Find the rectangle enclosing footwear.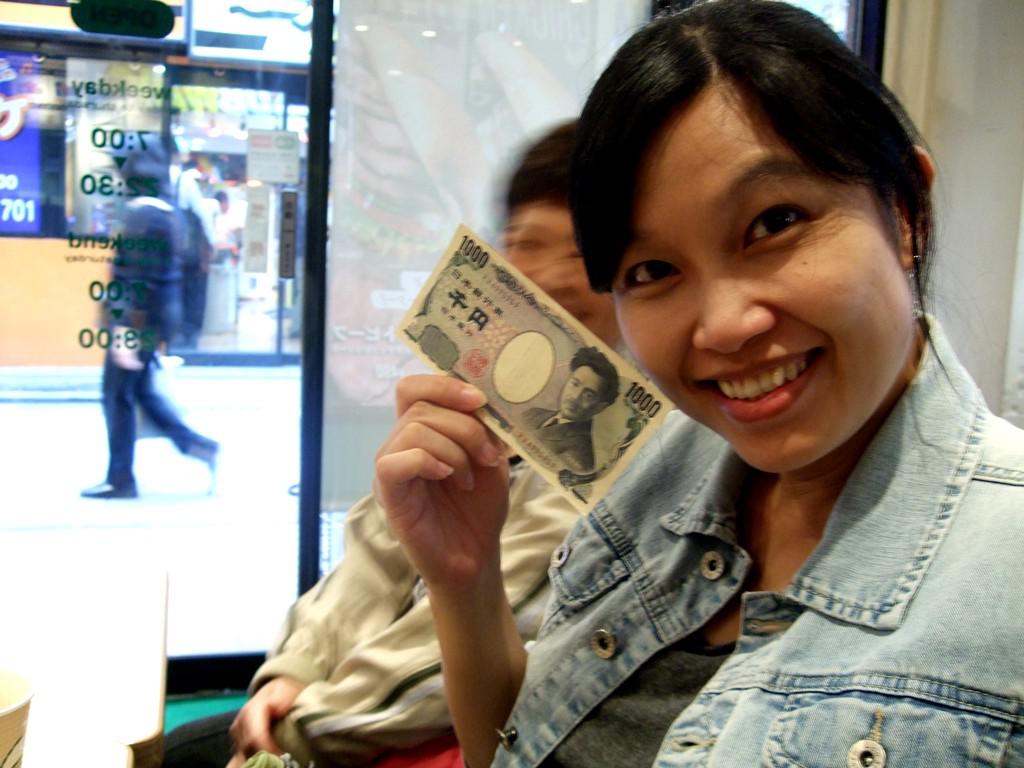
x1=82 y1=478 x2=138 y2=501.
